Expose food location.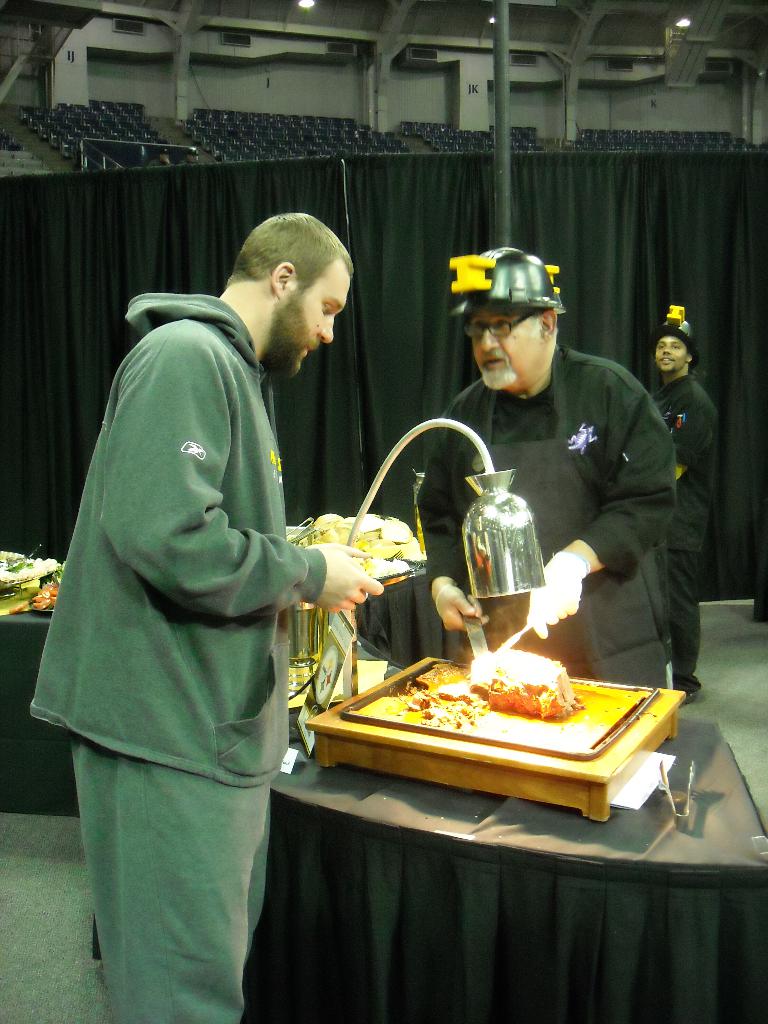
Exposed at detection(0, 552, 60, 583).
